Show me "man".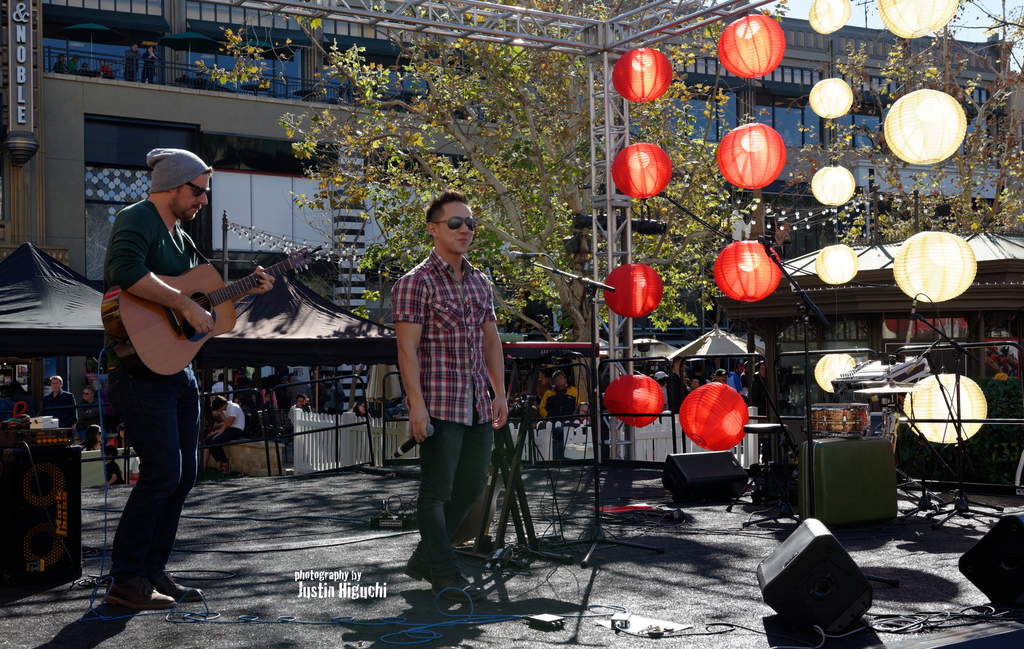
"man" is here: (left=541, top=371, right=581, bottom=425).
